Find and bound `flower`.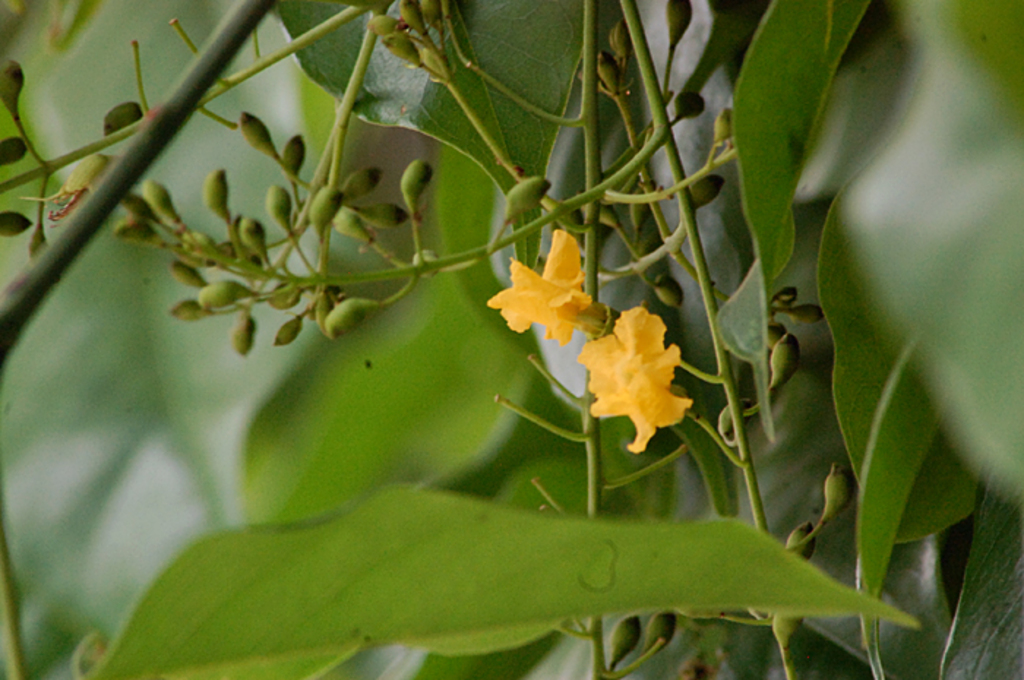
Bound: pyautogui.locateOnScreen(774, 604, 809, 661).
